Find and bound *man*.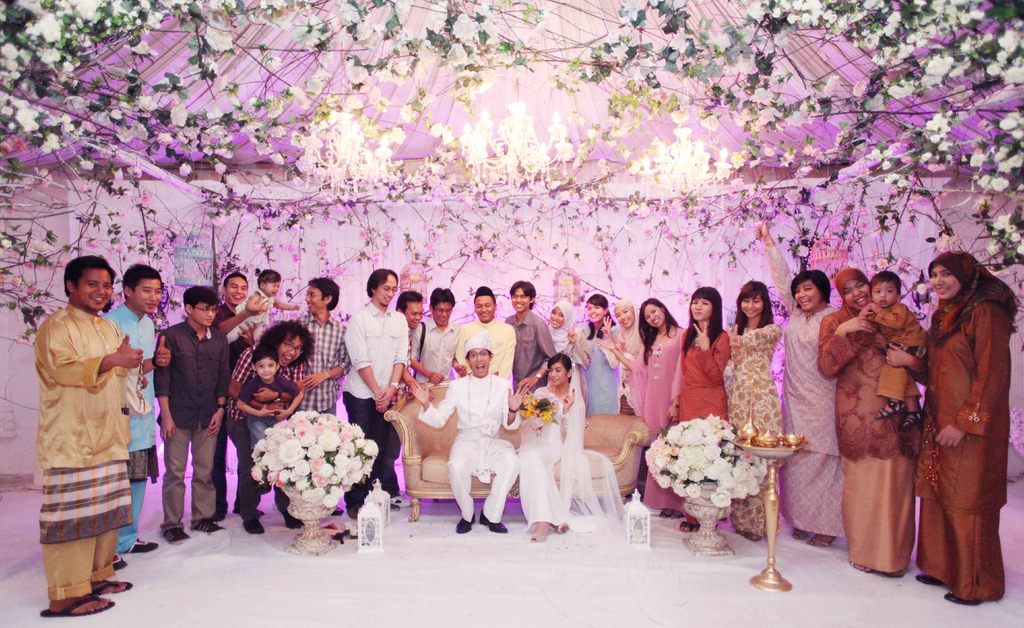
Bound: left=152, top=284, right=230, bottom=543.
